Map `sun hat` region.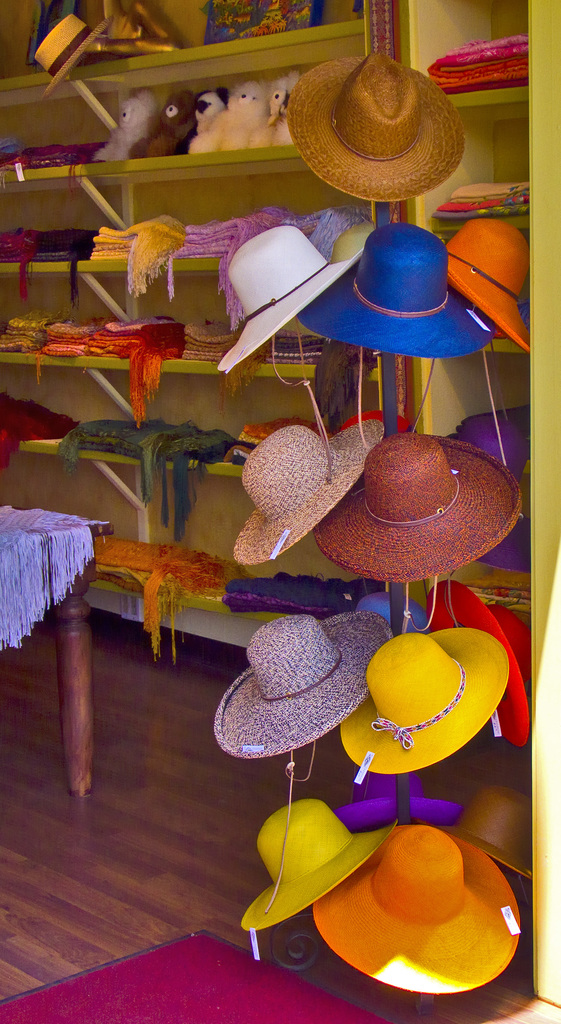
Mapped to 35:3:115:99.
